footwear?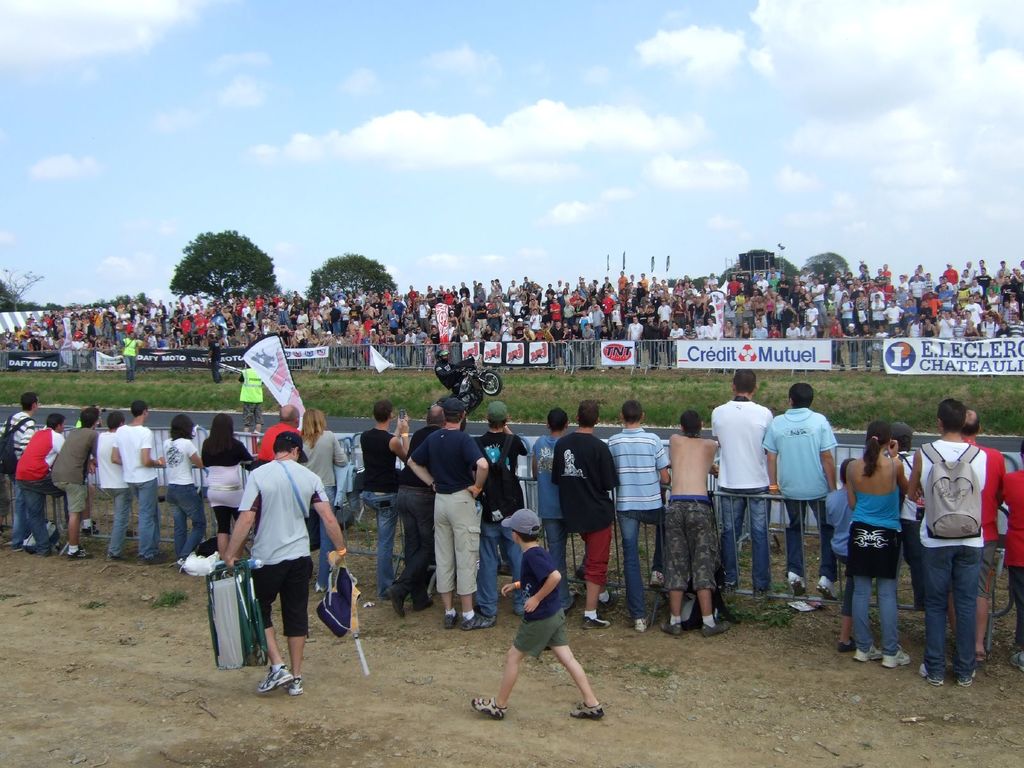
<region>68, 547, 88, 561</region>
